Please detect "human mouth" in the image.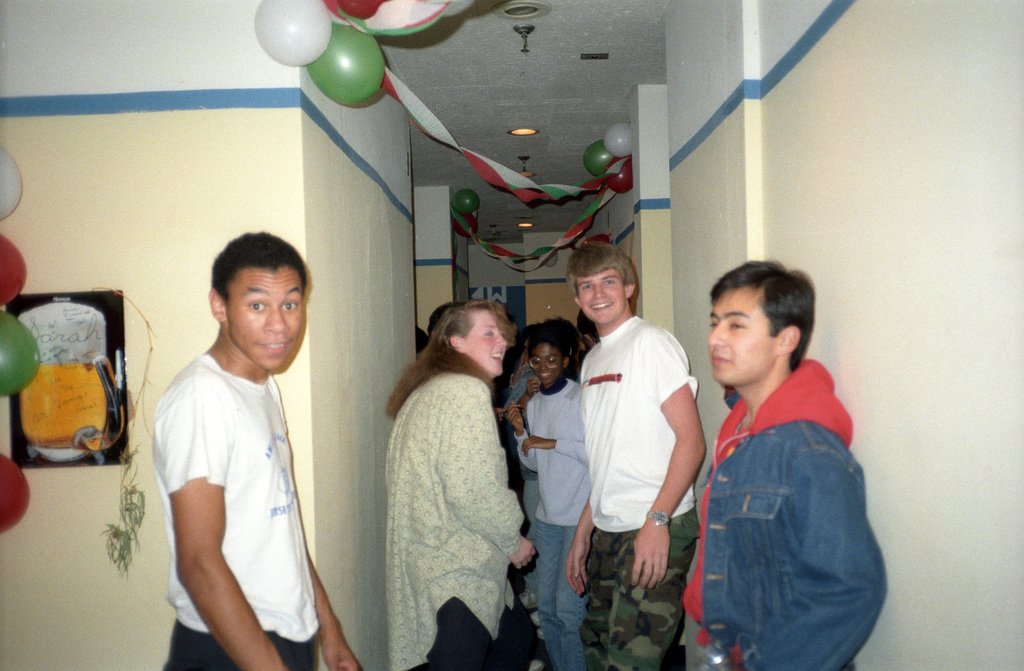
{"x1": 260, "y1": 337, "x2": 289, "y2": 355}.
